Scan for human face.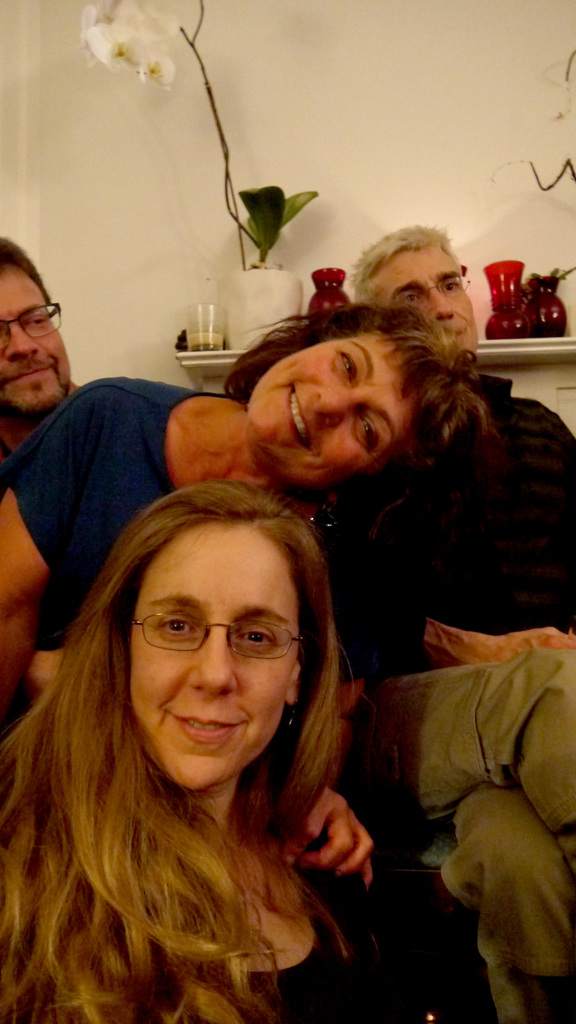
Scan result: 0 278 74 398.
